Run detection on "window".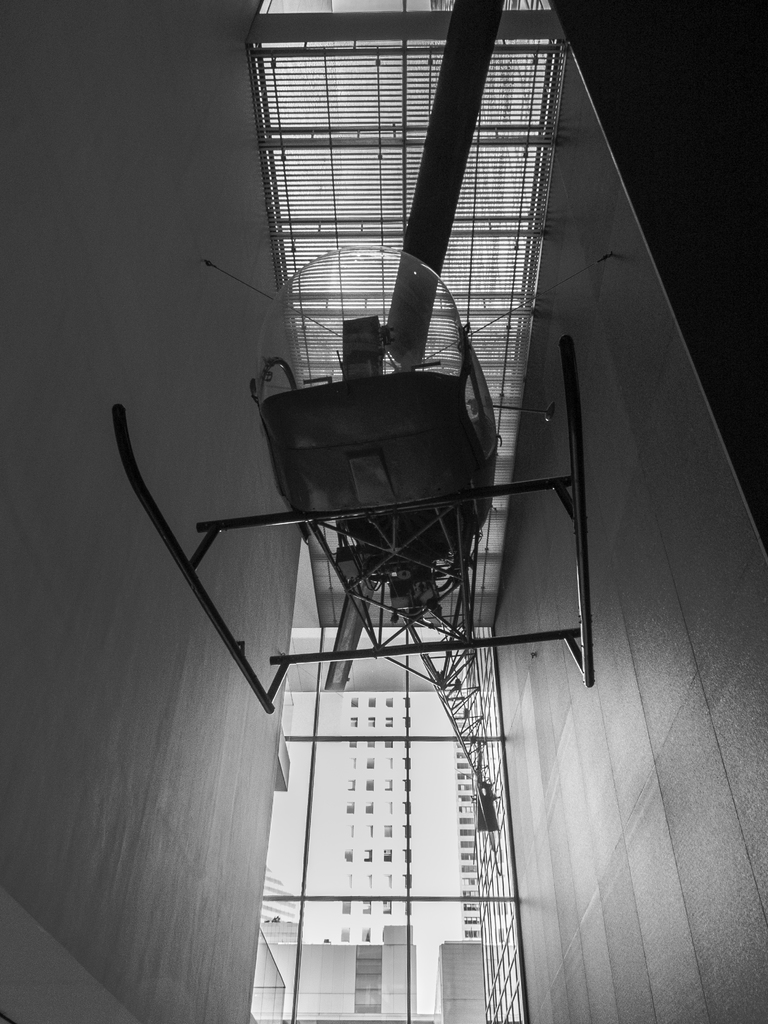
Result: Rect(363, 899, 372, 913).
